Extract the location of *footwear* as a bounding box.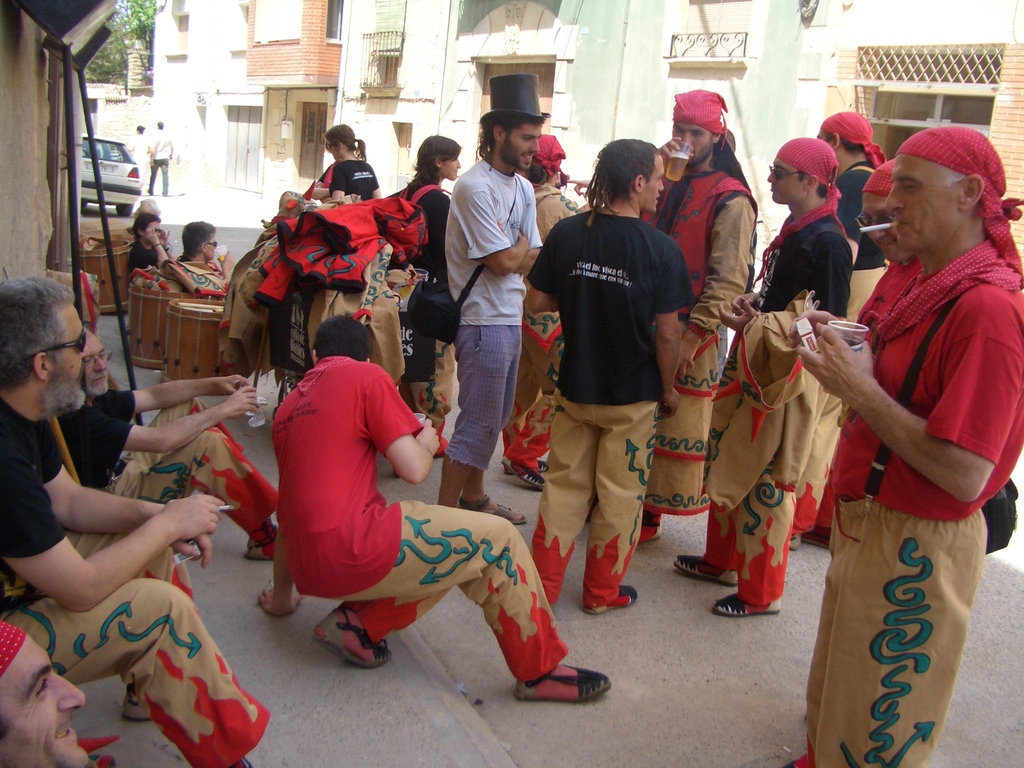
bbox(712, 596, 782, 620).
